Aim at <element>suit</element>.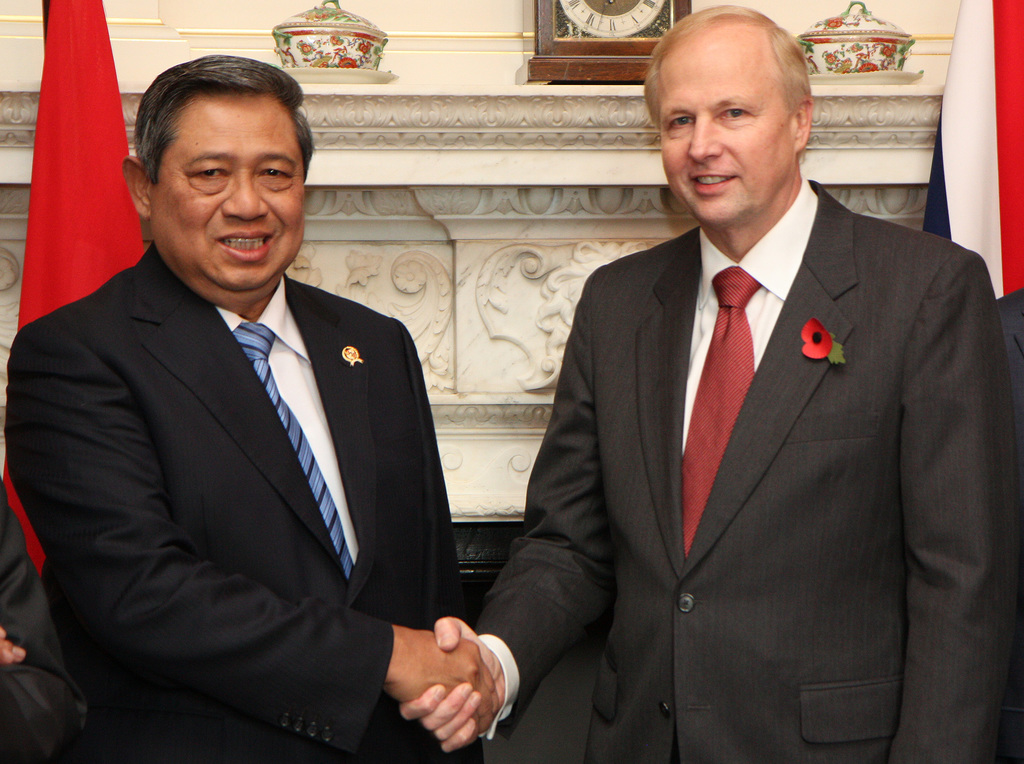
Aimed at (0,485,77,763).
